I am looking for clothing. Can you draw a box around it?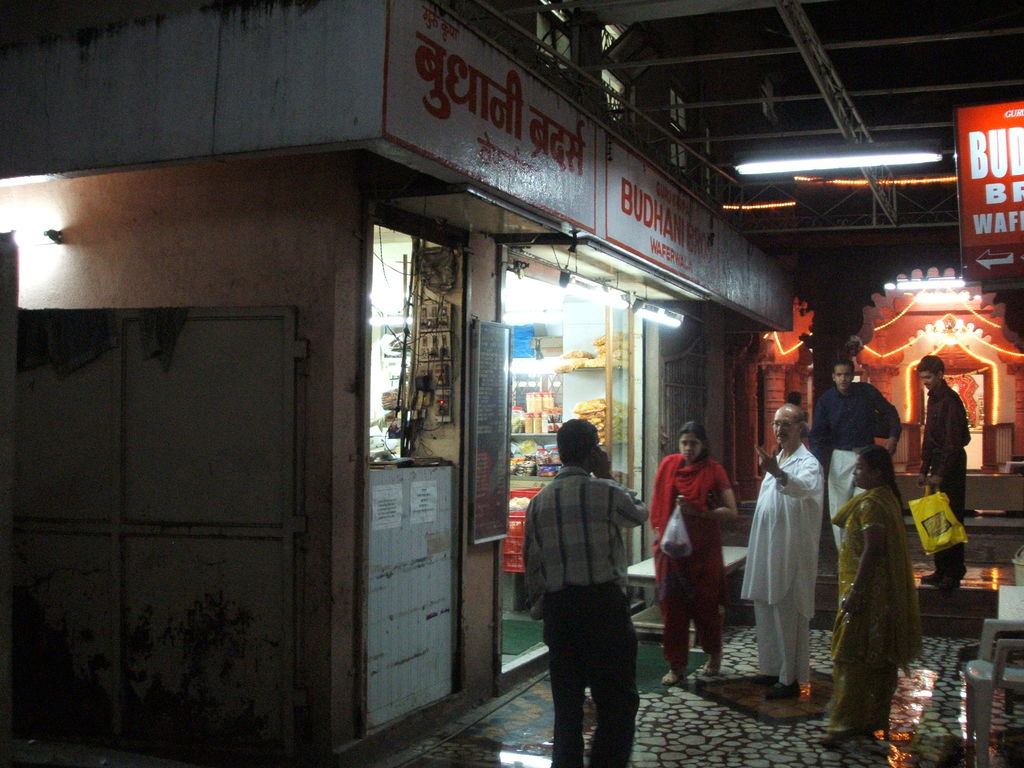
Sure, the bounding box is [806, 368, 900, 529].
